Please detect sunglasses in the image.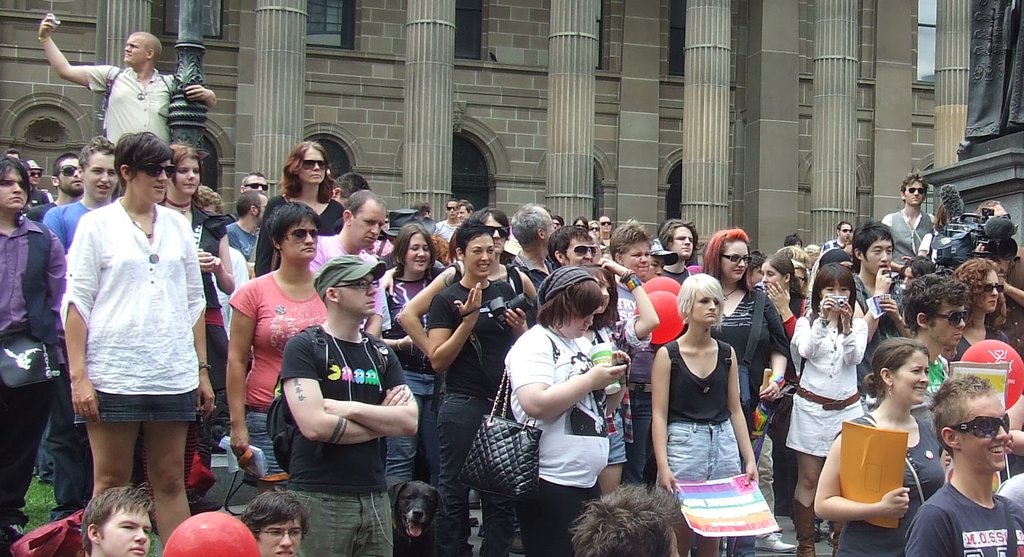
<bbox>723, 257, 753, 264</bbox>.
